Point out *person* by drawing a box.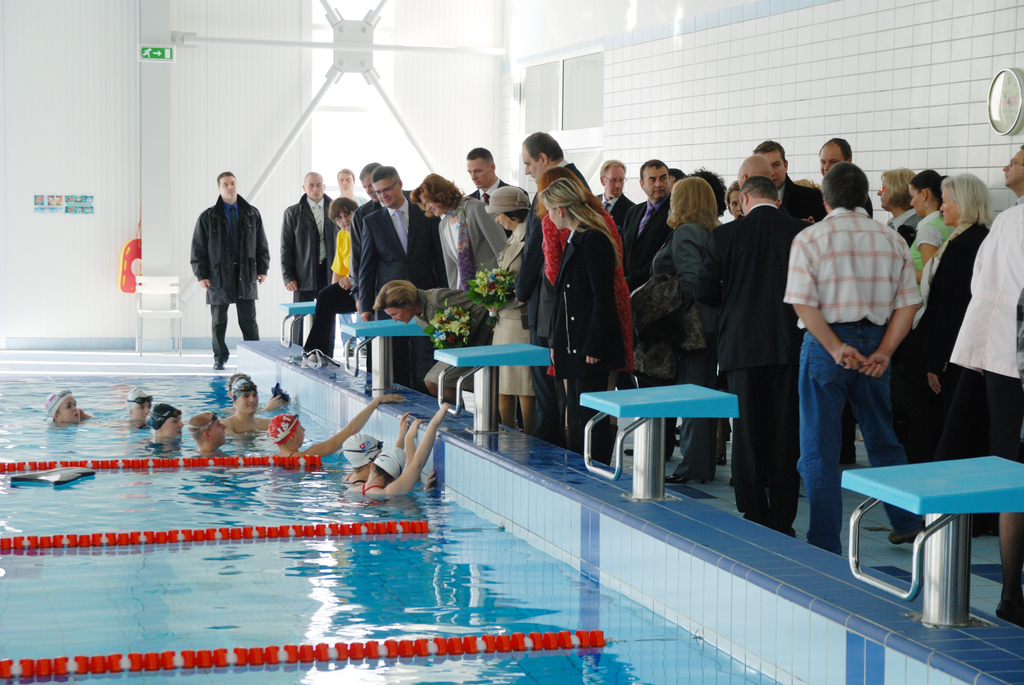
268/395/406/469.
